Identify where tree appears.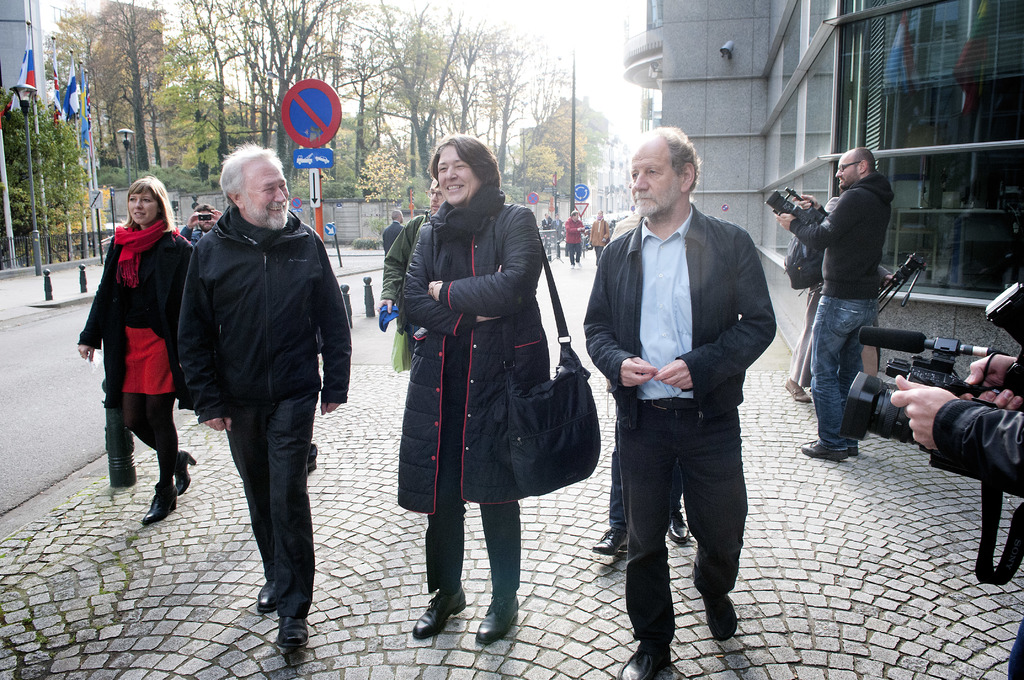
Appears at {"left": 42, "top": 0, "right": 100, "bottom": 92}.
